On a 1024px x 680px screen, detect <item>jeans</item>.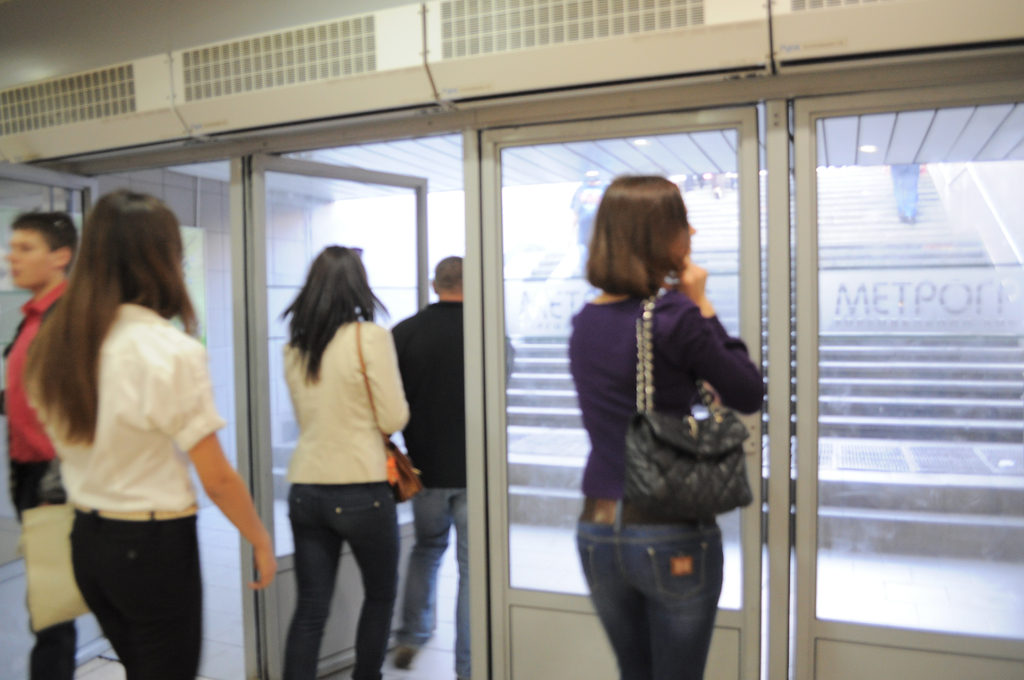
rect(589, 526, 737, 679).
